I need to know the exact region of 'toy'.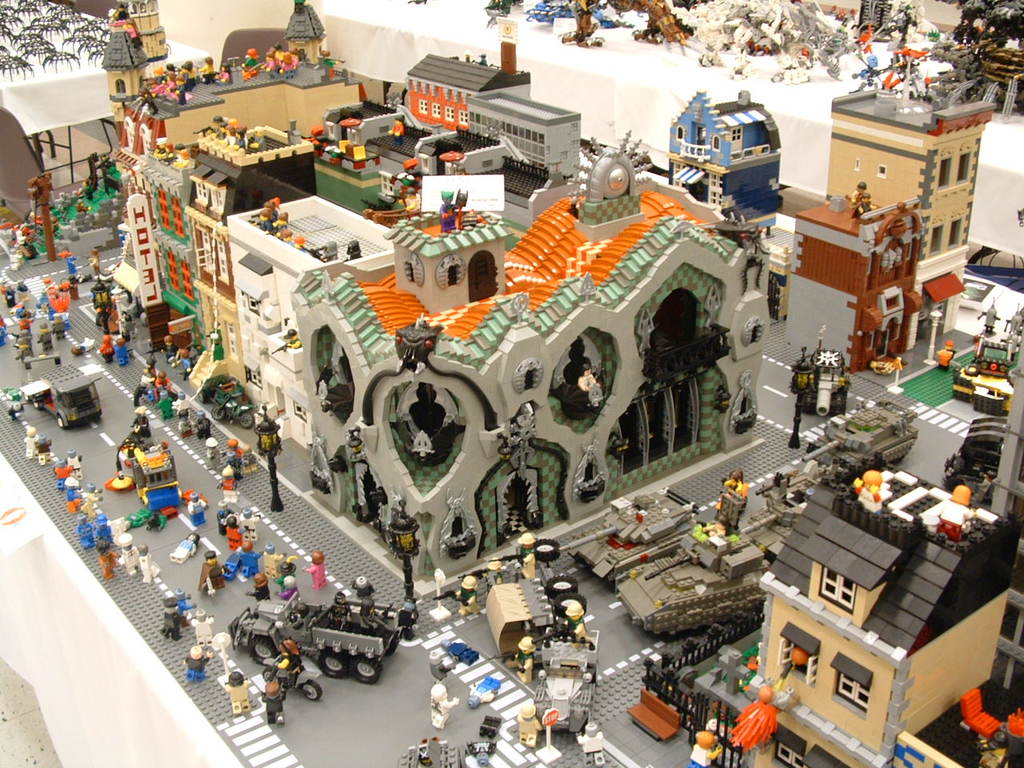
Region: <box>562,602,594,647</box>.
